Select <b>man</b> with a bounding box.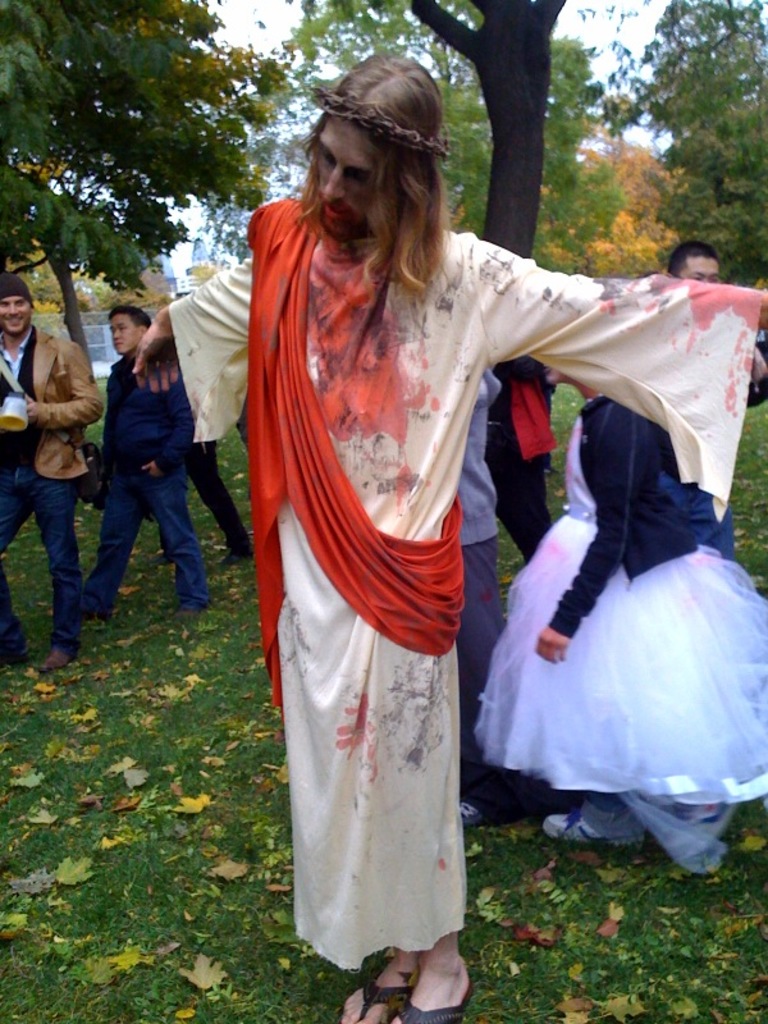
l=134, t=42, r=767, b=1023.
